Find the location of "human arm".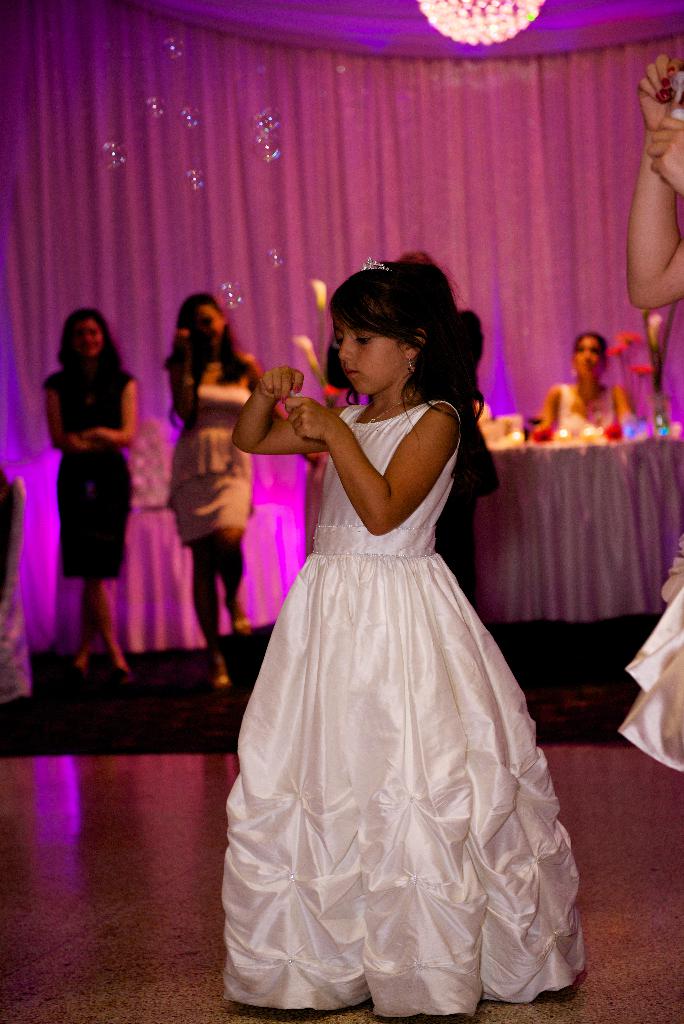
Location: select_region(612, 383, 631, 423).
